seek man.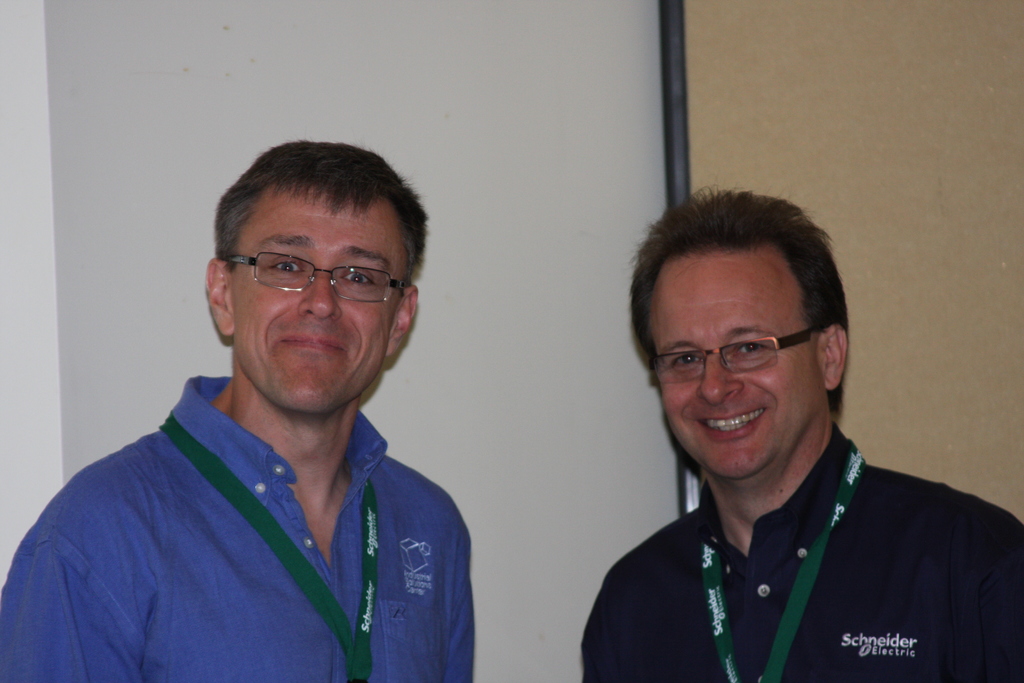
{"left": 573, "top": 165, "right": 1023, "bottom": 682}.
